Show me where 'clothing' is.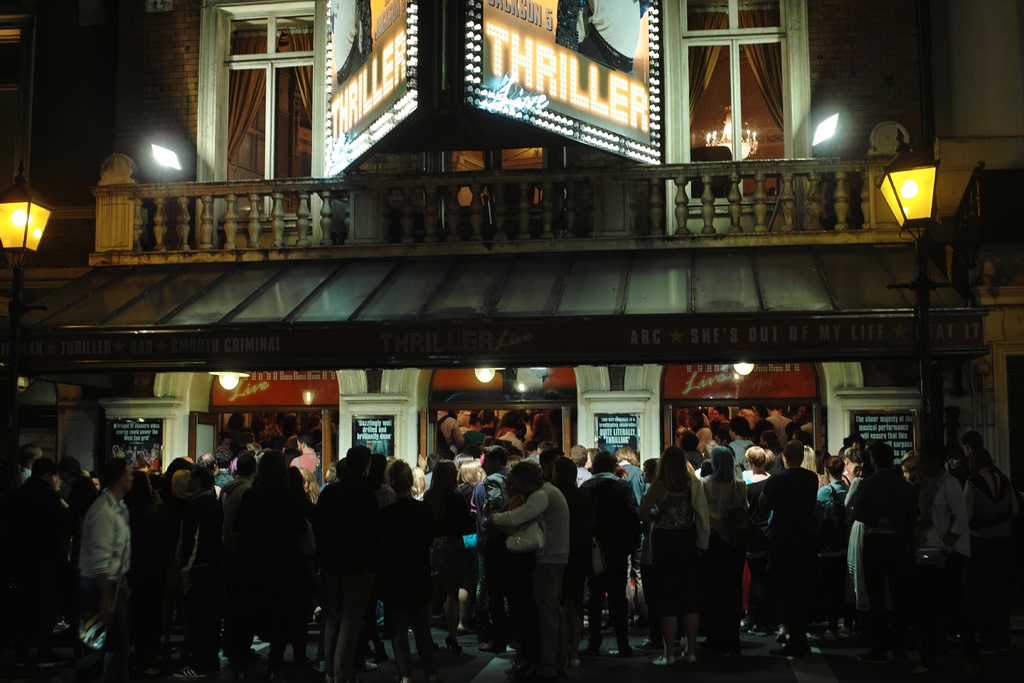
'clothing' is at Rect(641, 477, 712, 618).
